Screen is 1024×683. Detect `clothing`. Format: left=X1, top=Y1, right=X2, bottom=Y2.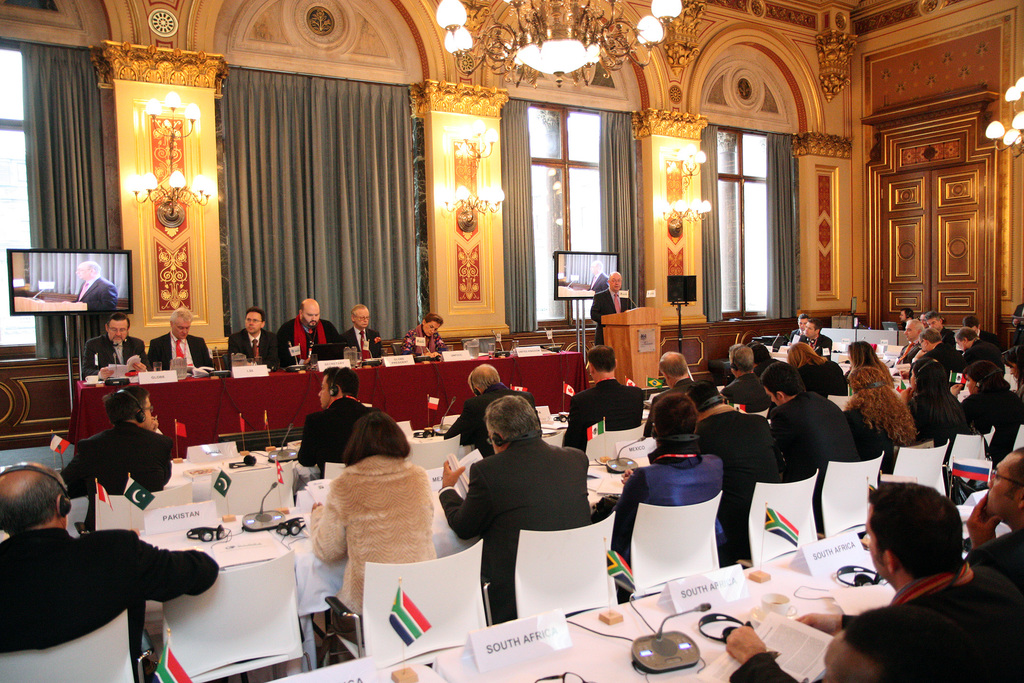
left=845, top=557, right=1020, bottom=682.
